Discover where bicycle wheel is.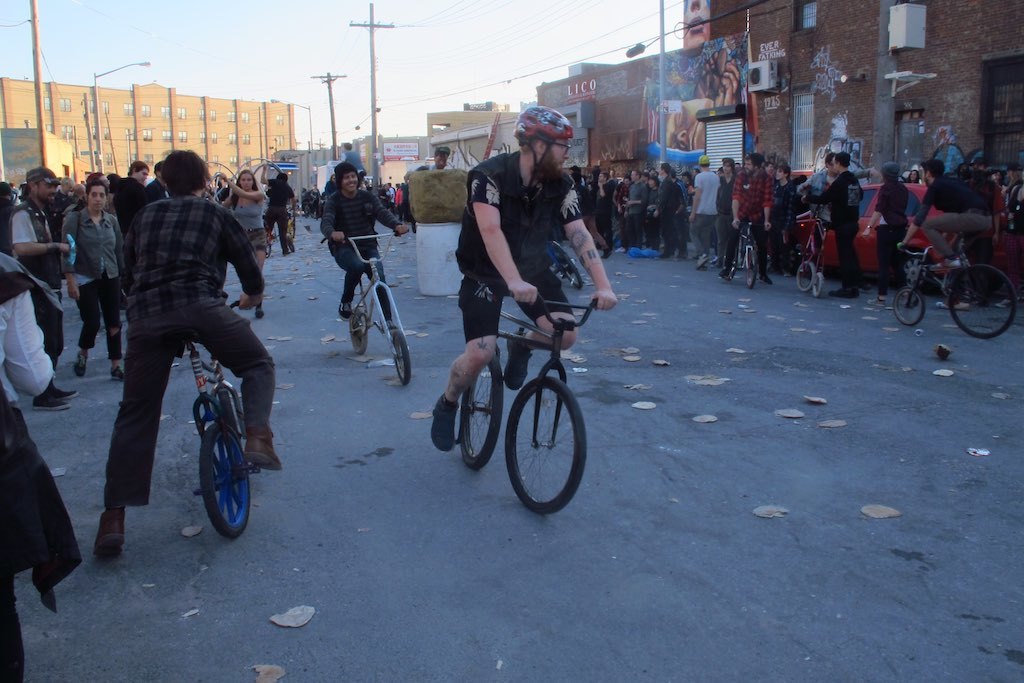
Discovered at bbox=(459, 352, 504, 463).
